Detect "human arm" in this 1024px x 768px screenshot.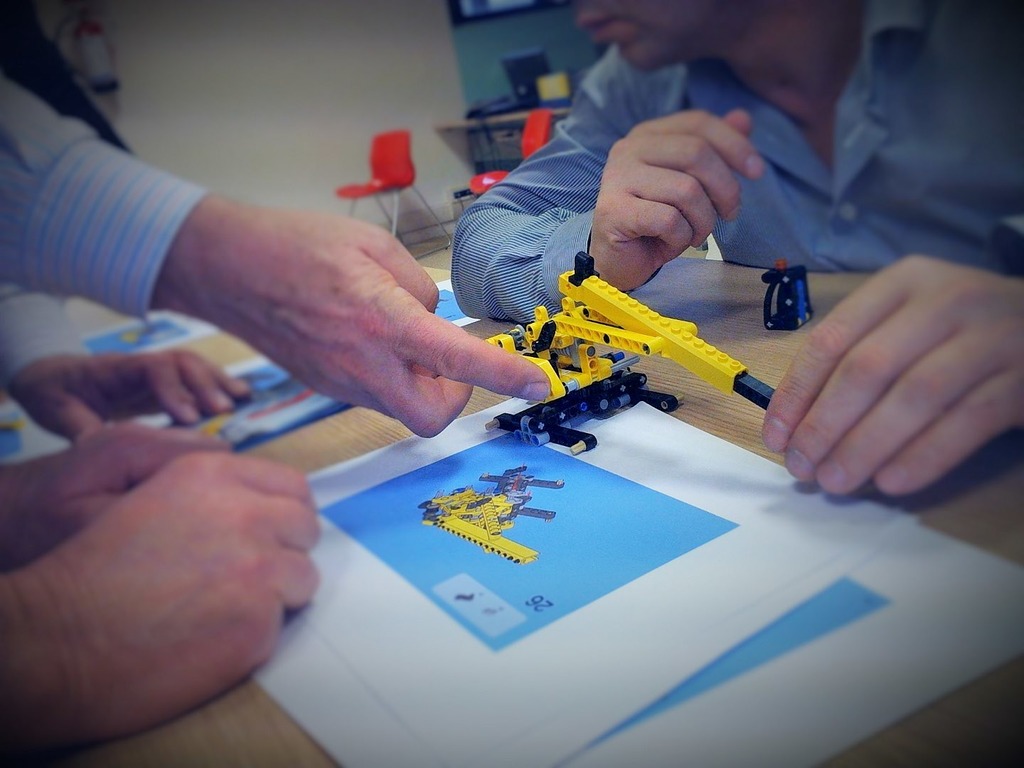
Detection: 0, 444, 330, 767.
